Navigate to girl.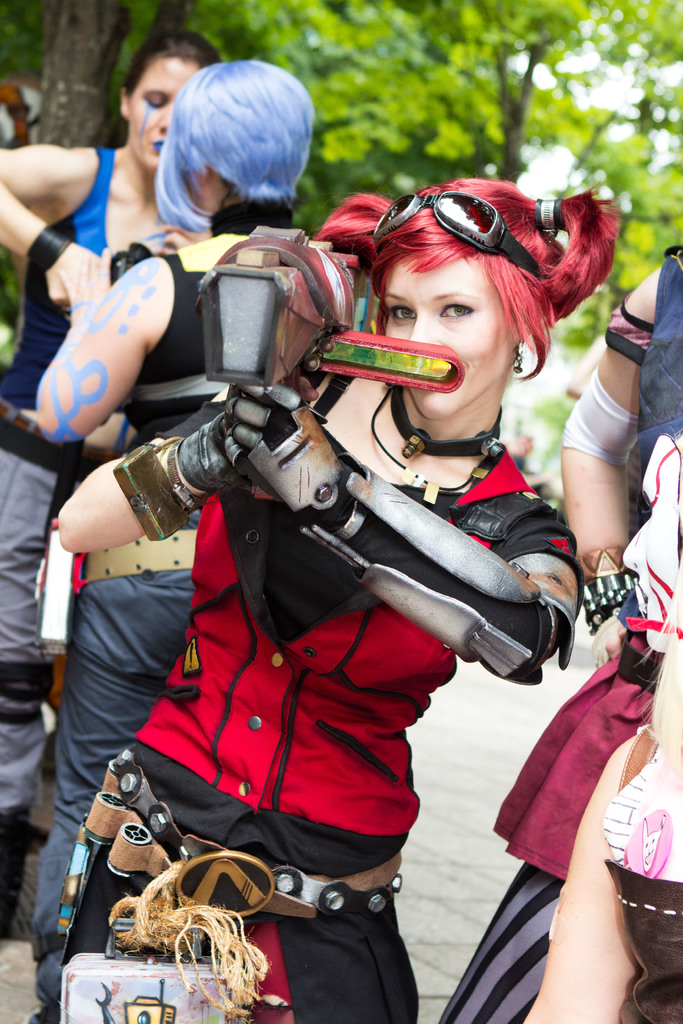
Navigation target: {"x1": 50, "y1": 176, "x2": 628, "y2": 1023}.
